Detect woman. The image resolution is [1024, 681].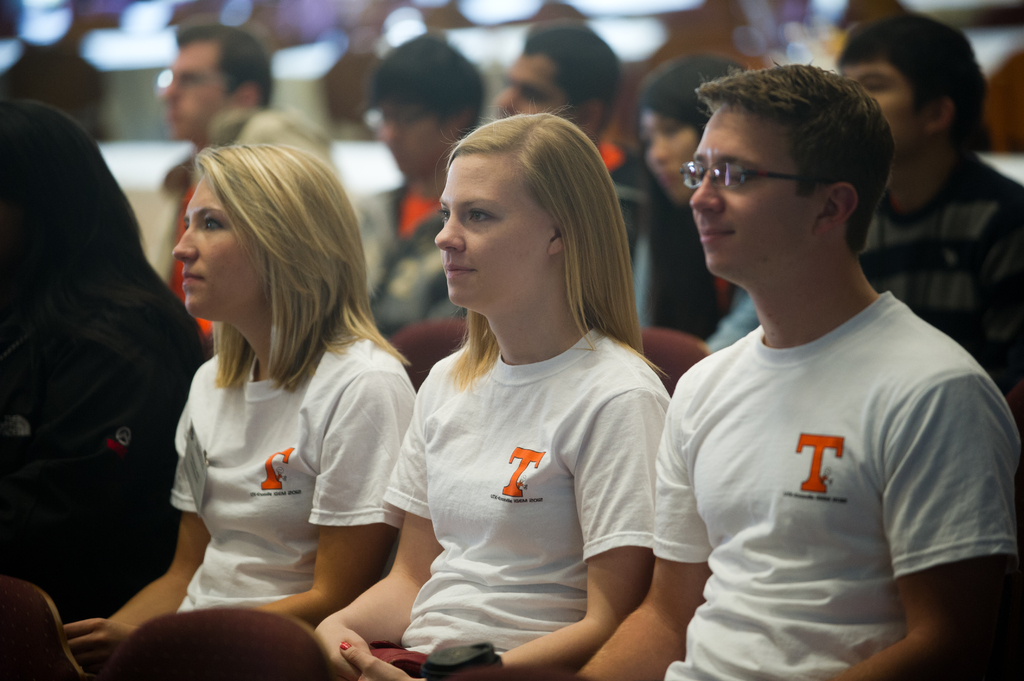
l=59, t=141, r=414, b=673.
